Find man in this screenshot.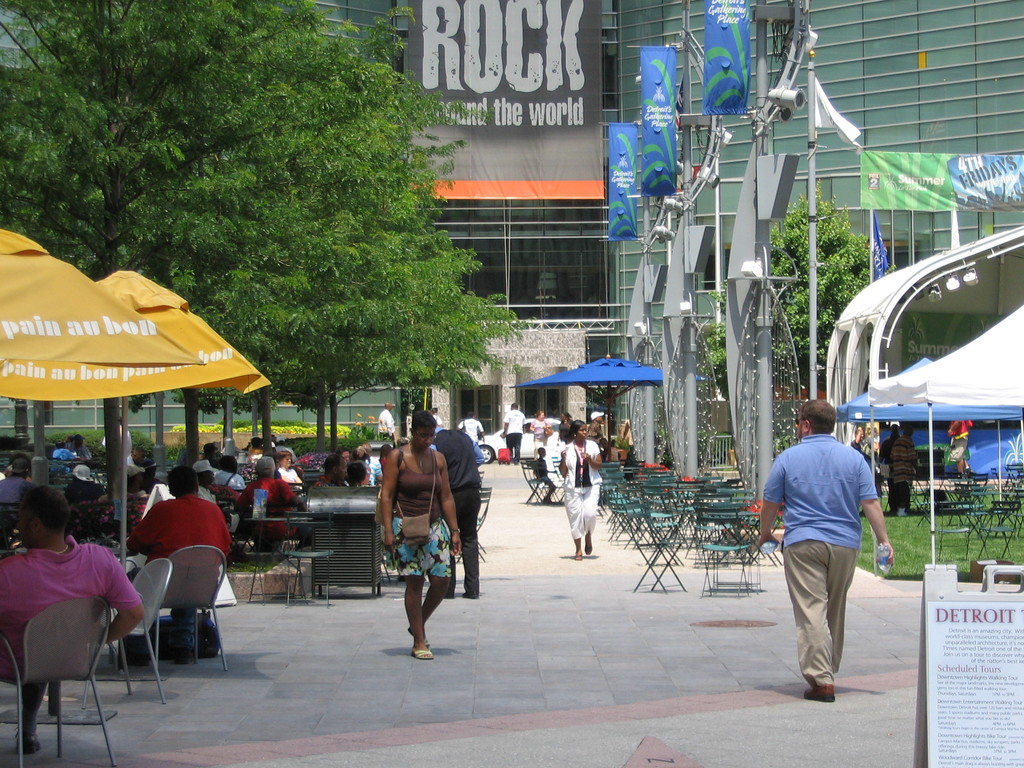
The bounding box for man is 500, 404, 523, 462.
